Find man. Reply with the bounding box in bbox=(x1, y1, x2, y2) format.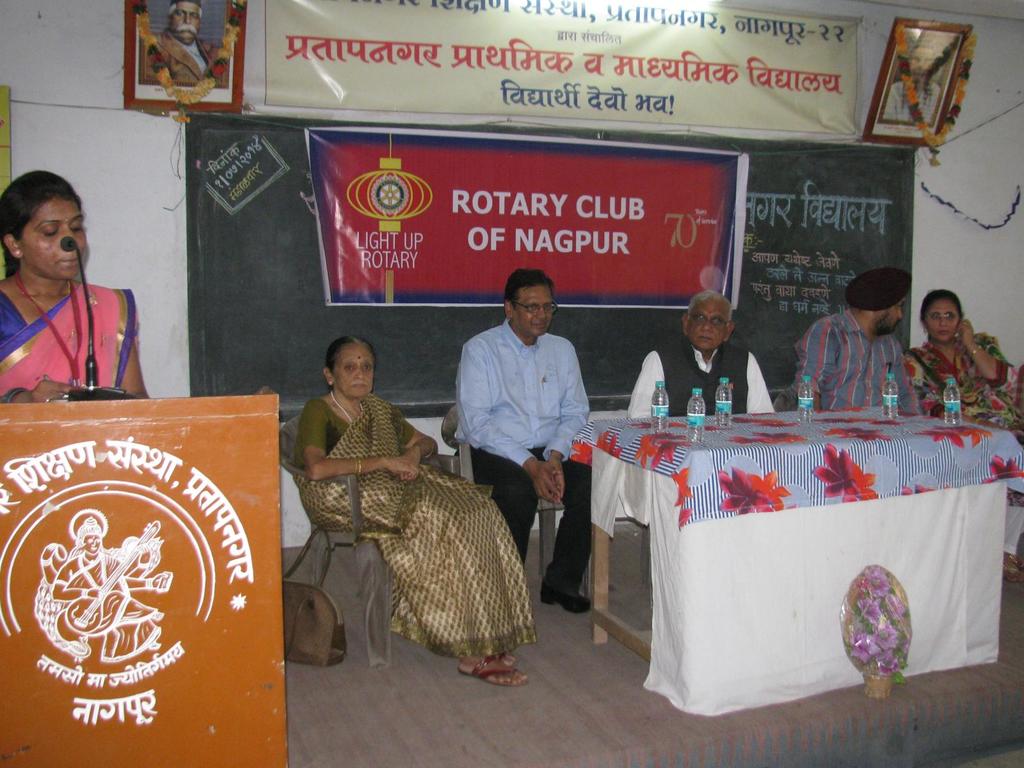
bbox=(627, 288, 778, 419).
